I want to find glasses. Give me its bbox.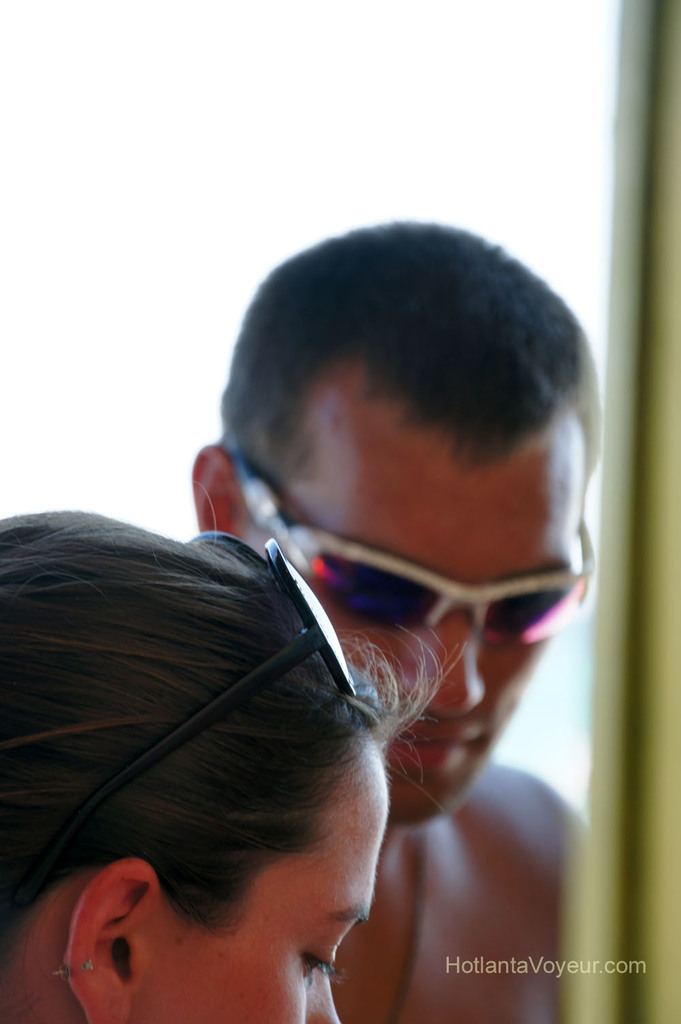
detection(229, 441, 593, 647).
